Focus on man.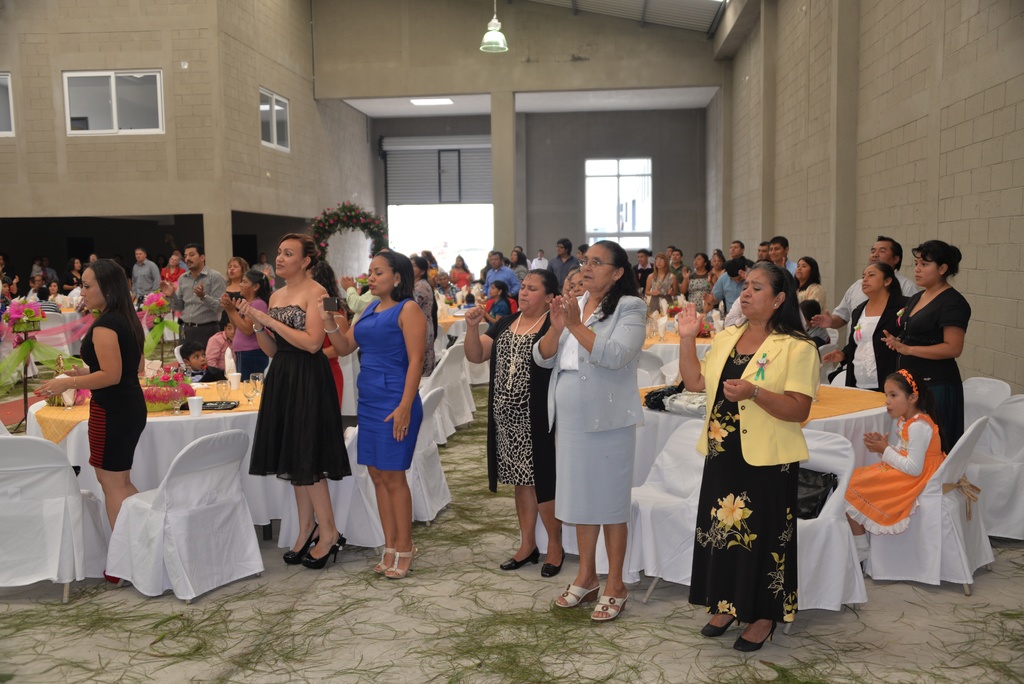
Focused at <region>433, 273, 459, 304</region>.
